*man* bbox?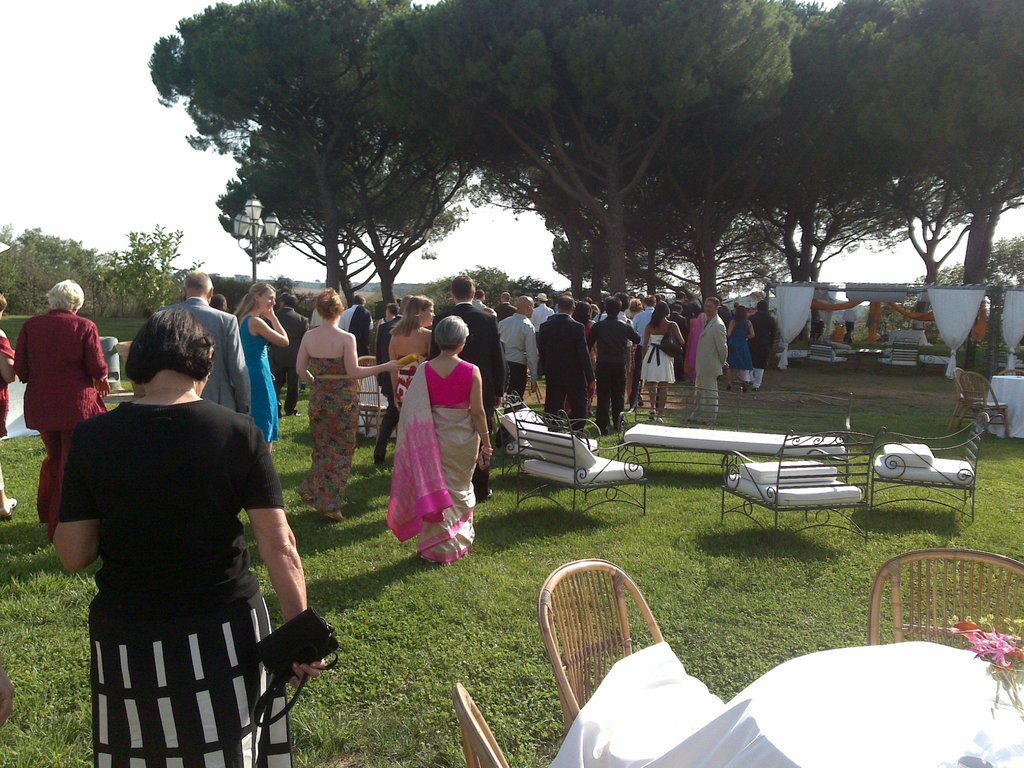
[429,273,509,502]
